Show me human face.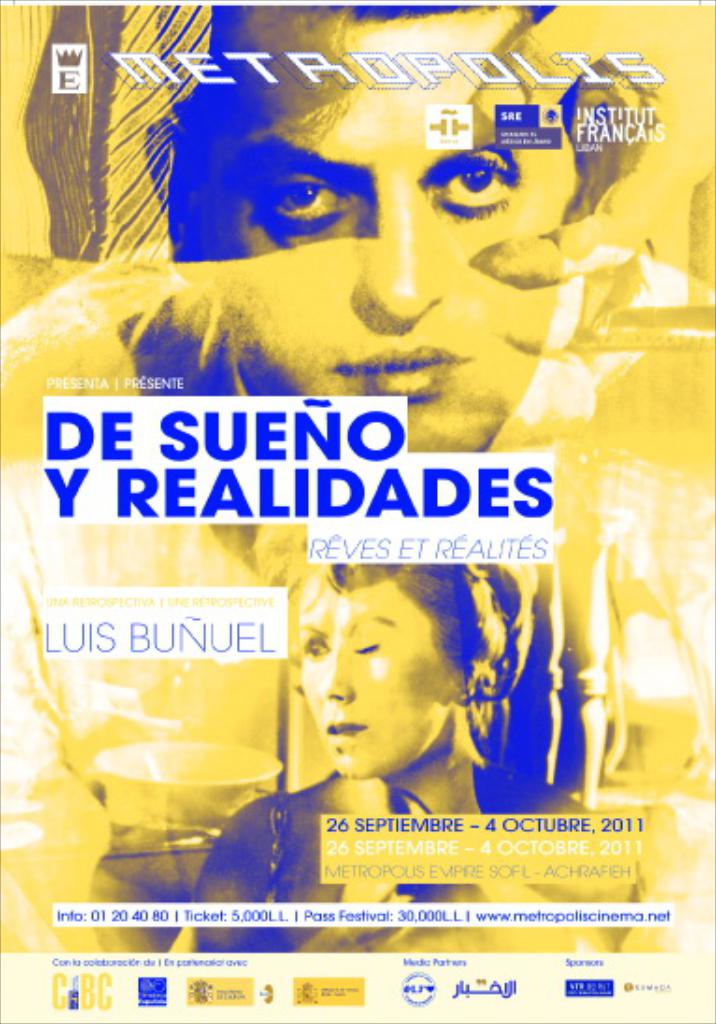
human face is here: 307,583,344,732.
